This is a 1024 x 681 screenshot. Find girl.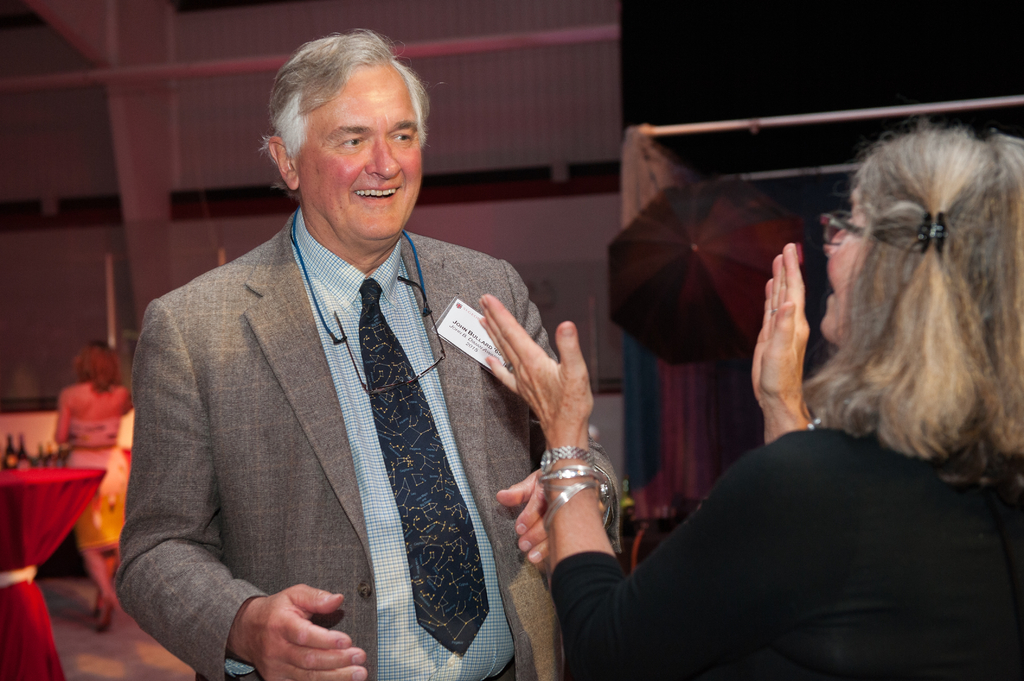
Bounding box: [476,115,1023,680].
